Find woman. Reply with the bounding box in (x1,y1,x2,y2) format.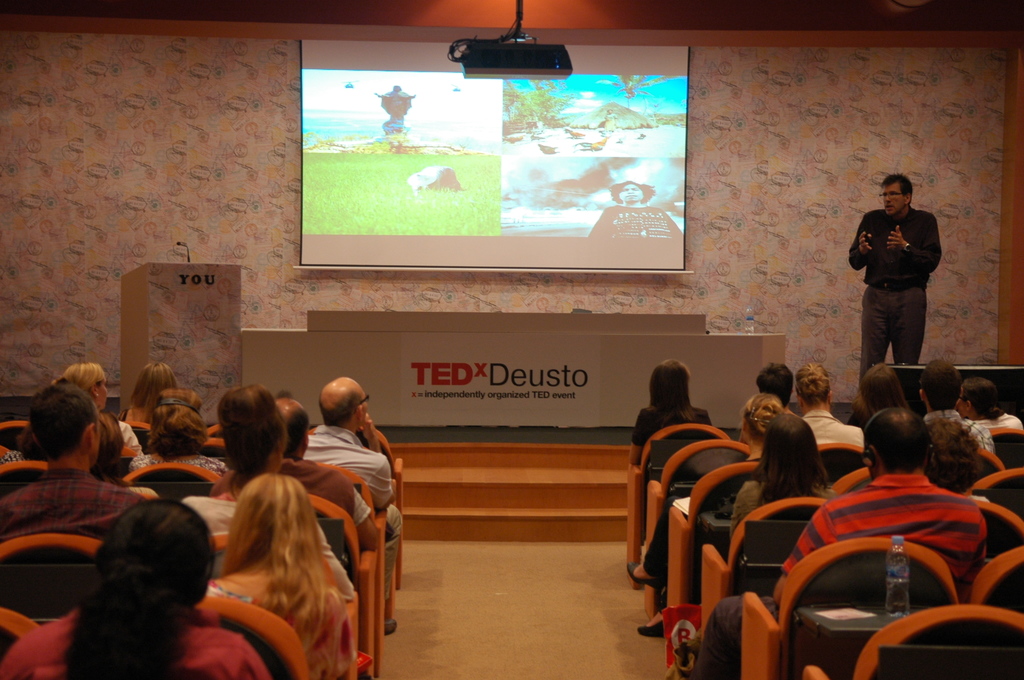
(56,362,143,457).
